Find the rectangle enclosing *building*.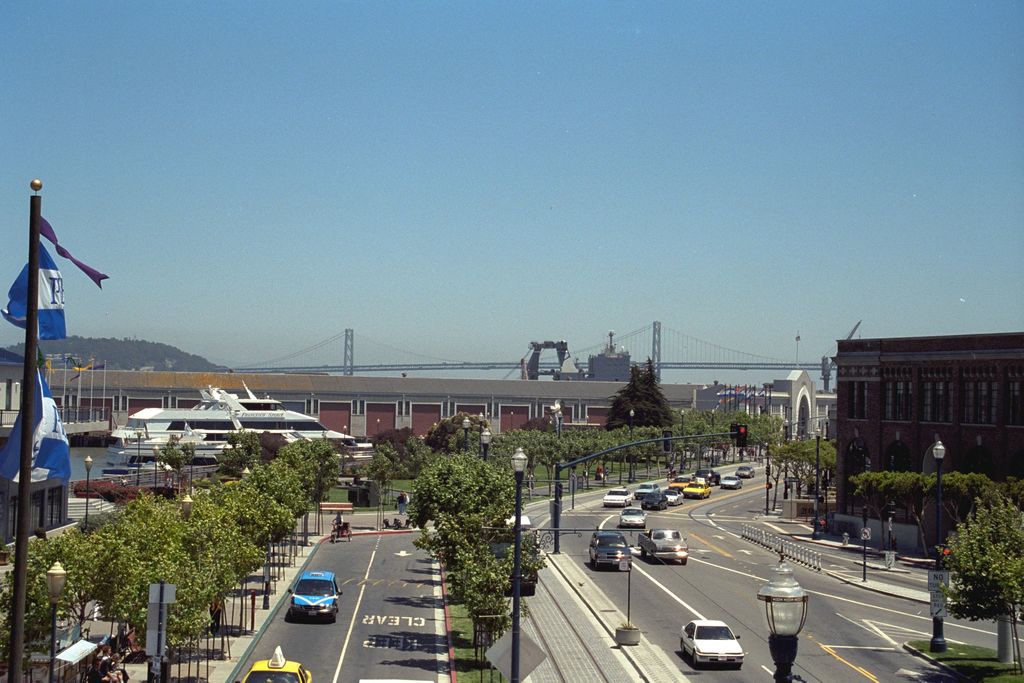
587:344:634:384.
